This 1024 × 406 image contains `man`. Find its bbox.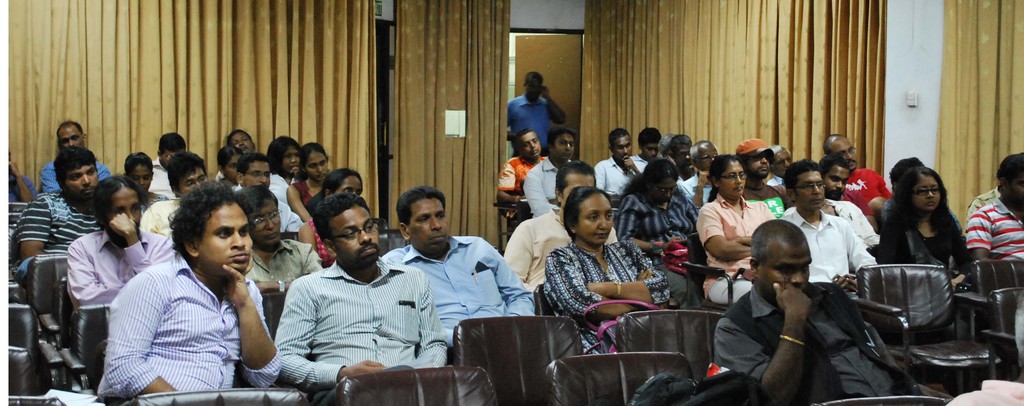
[676, 137, 723, 211].
